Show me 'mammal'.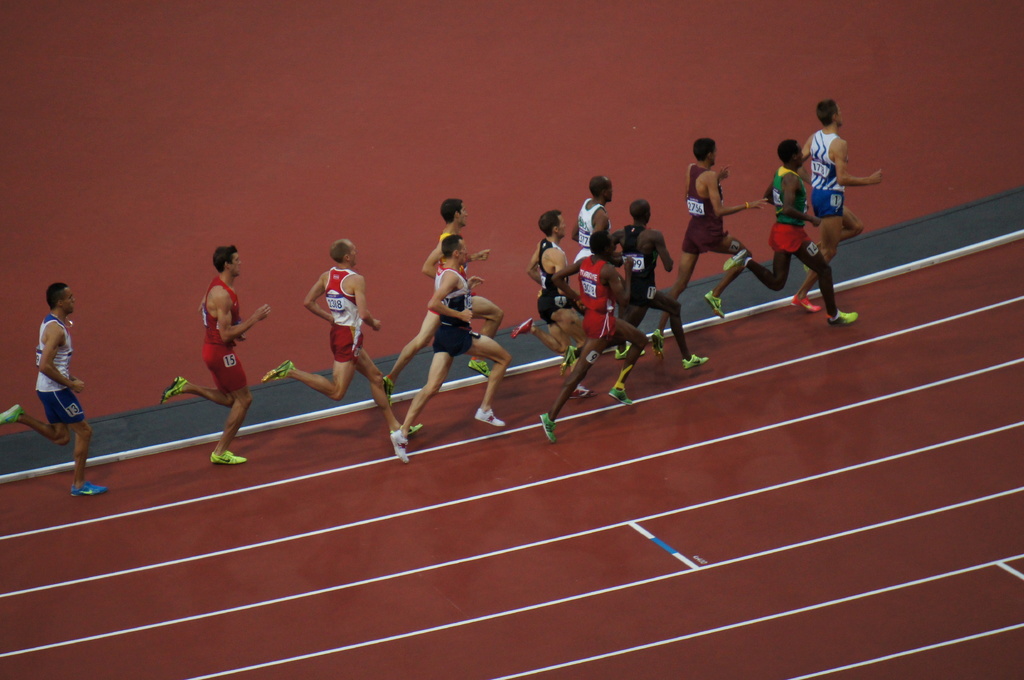
'mammal' is here: bbox(536, 231, 645, 445).
